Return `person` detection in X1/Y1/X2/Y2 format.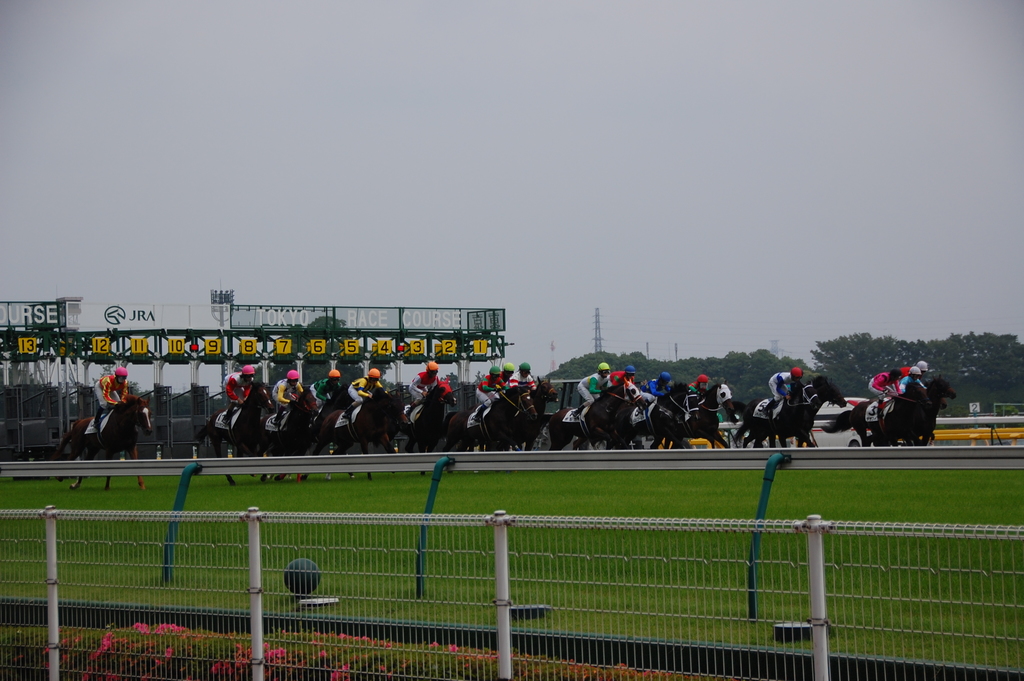
274/369/304/425.
